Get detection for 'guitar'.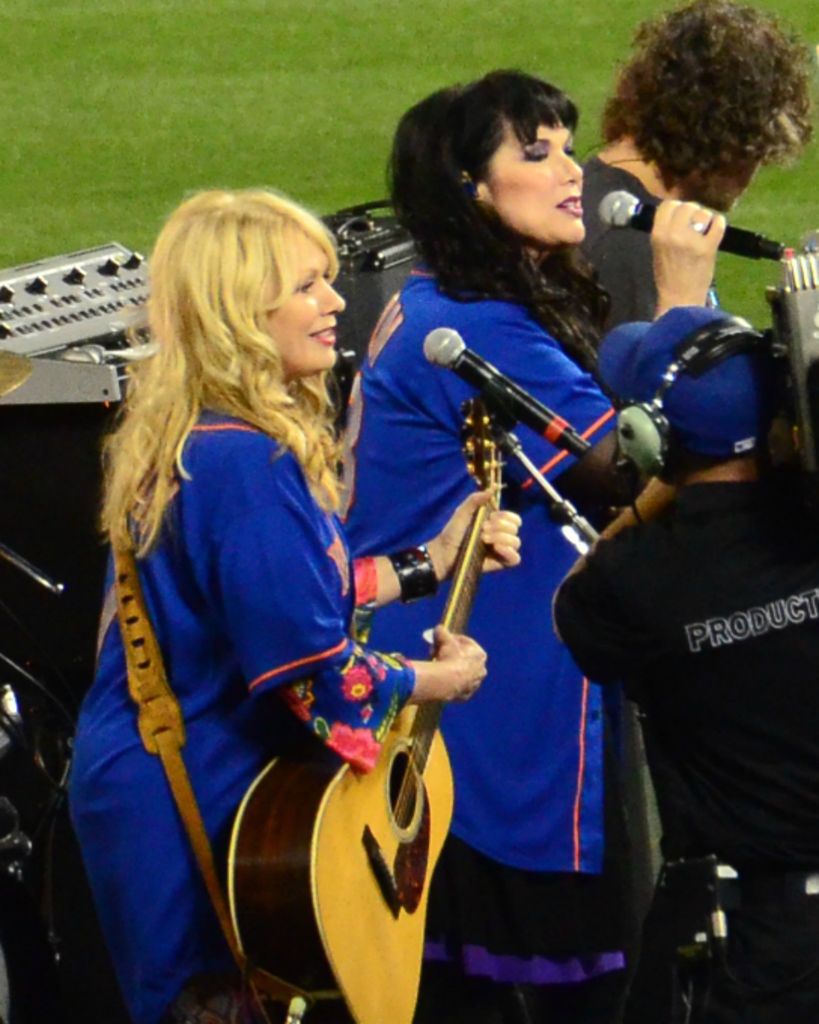
Detection: 130 412 491 963.
